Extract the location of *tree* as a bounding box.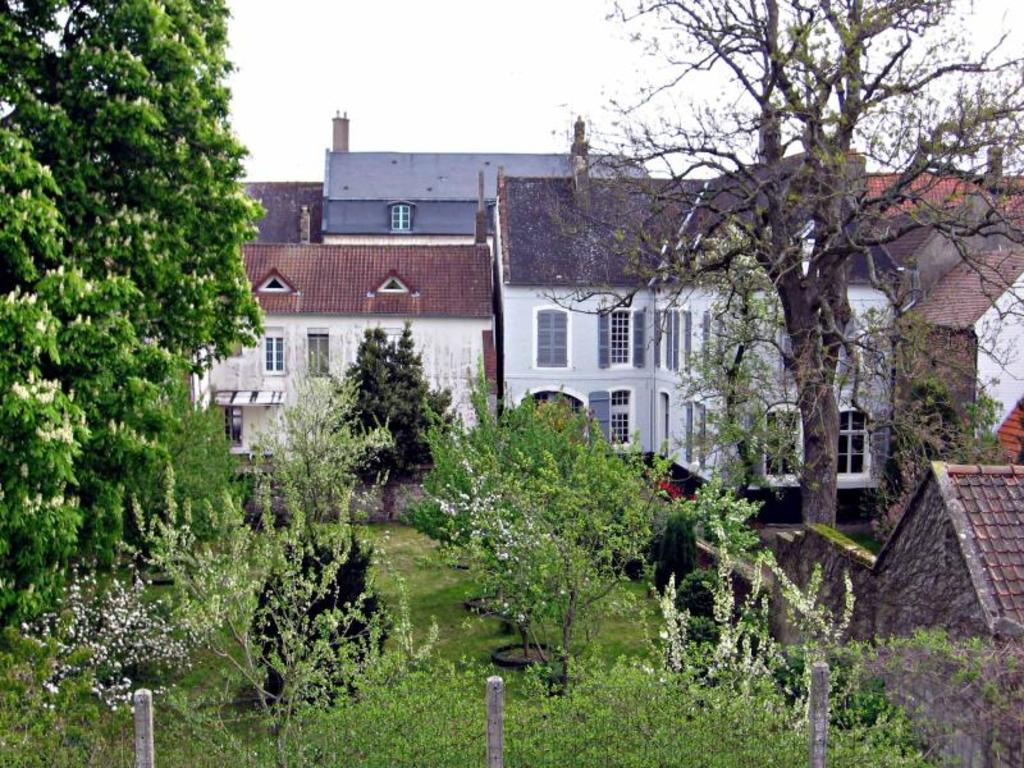
select_region(456, 402, 659, 685).
